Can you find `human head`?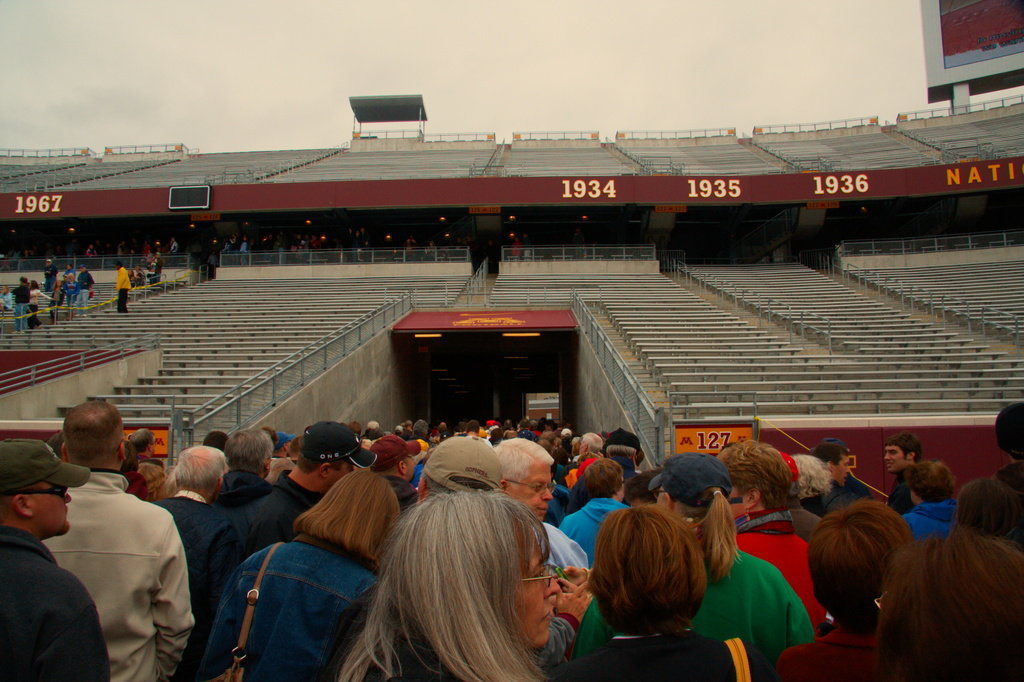
Yes, bounding box: [x1=602, y1=429, x2=640, y2=462].
